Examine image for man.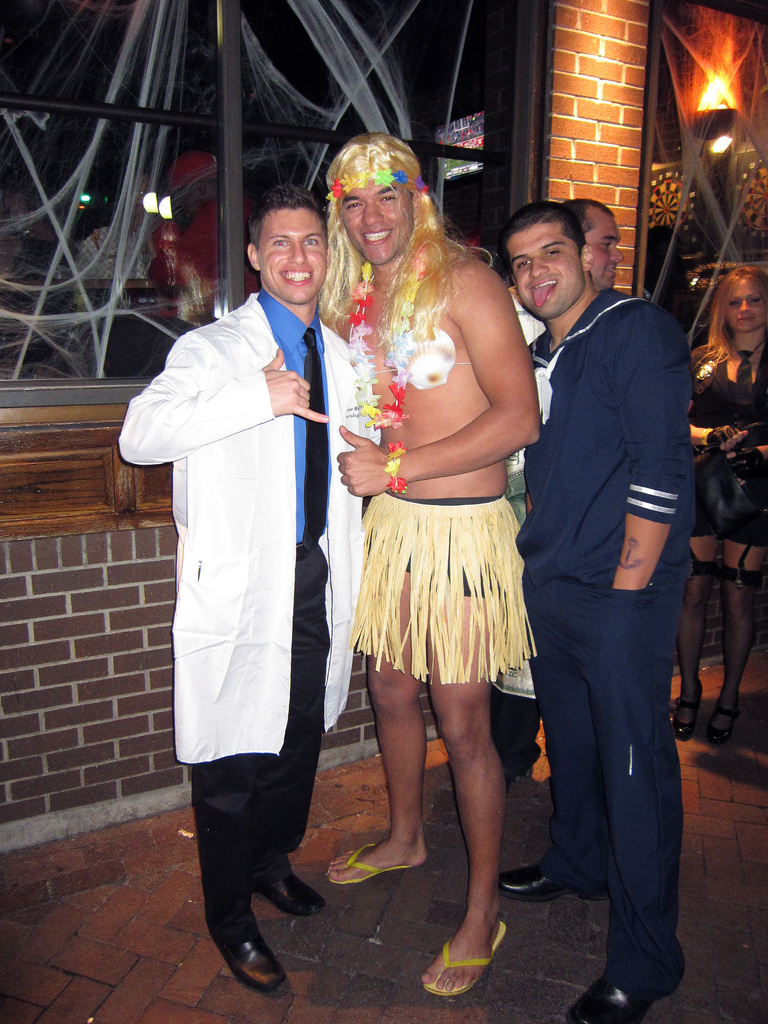
Examination result: [322, 134, 543, 1000].
